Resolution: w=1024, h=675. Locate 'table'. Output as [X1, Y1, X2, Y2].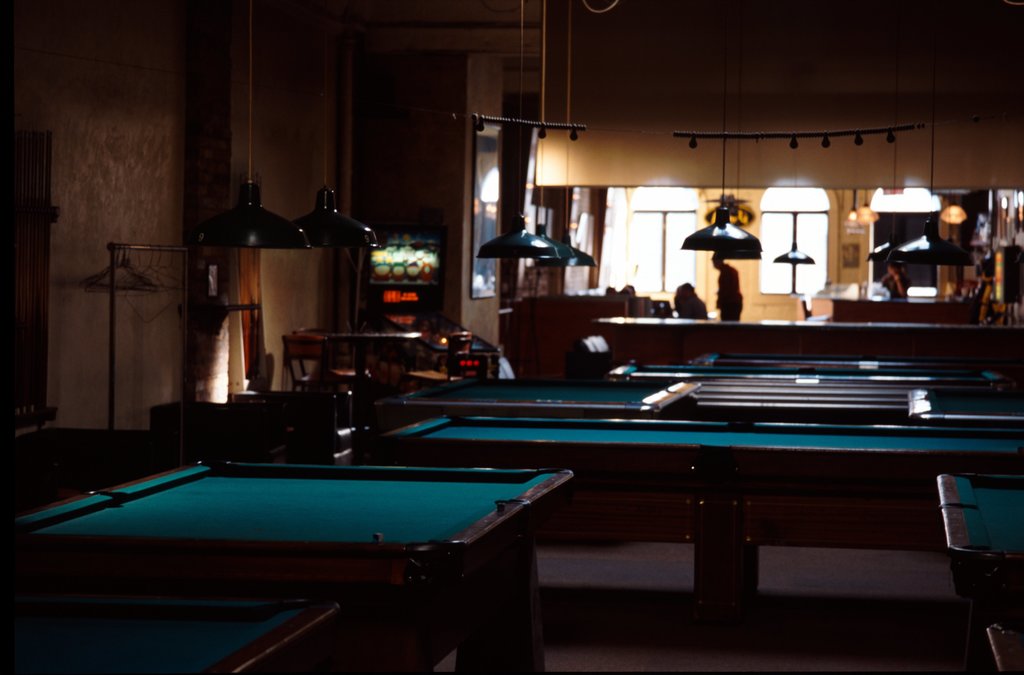
[938, 476, 1022, 674].
